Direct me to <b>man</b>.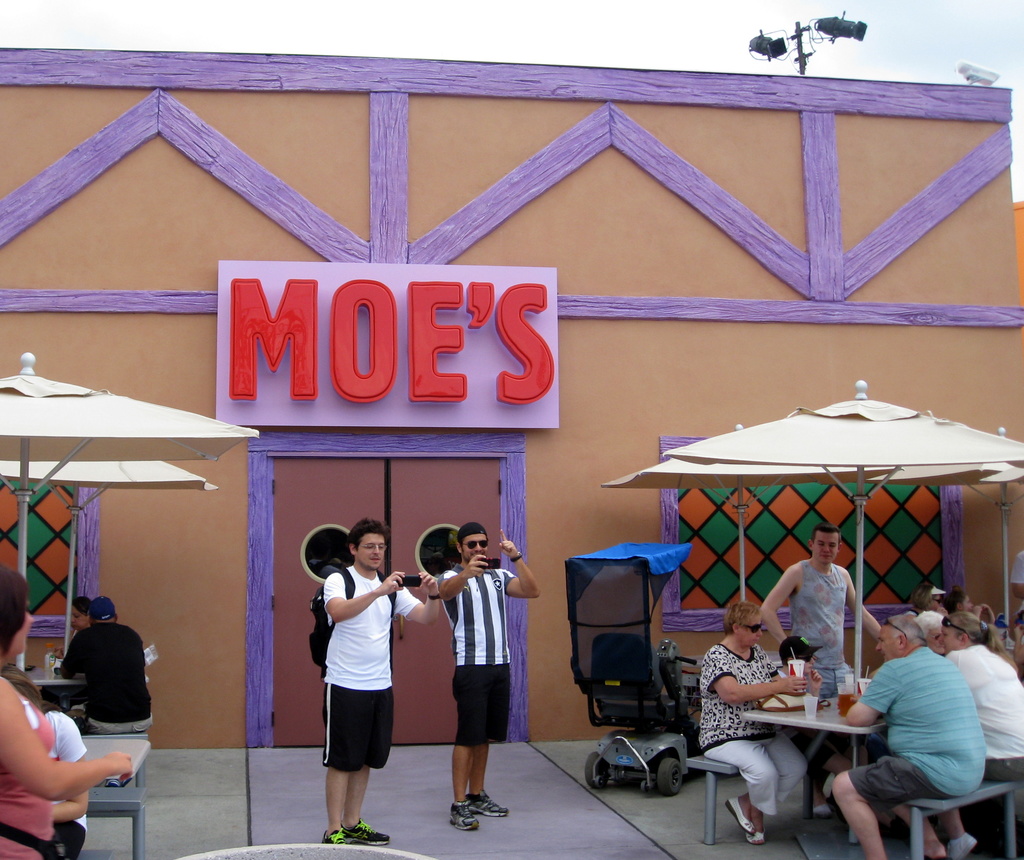
Direction: bbox=[829, 612, 993, 859].
